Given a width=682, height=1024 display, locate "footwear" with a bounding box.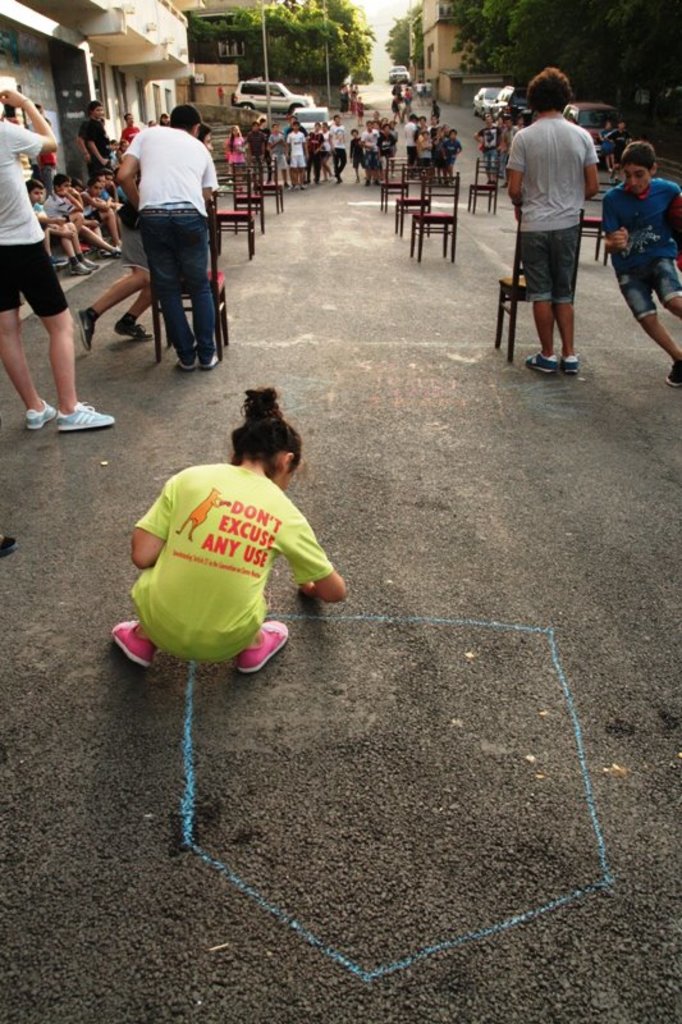
Located: l=479, t=180, r=503, b=189.
